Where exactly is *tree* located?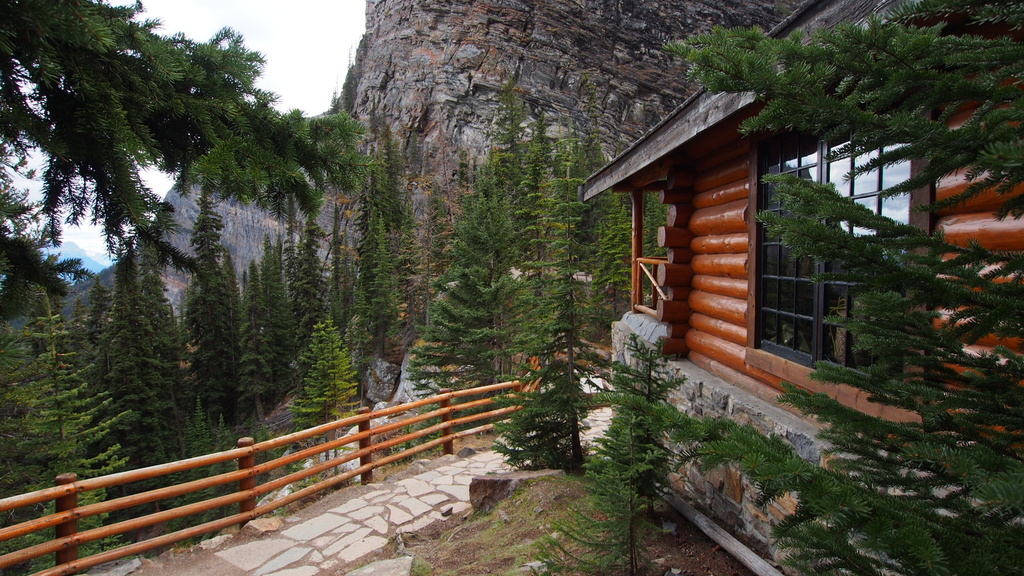
Its bounding box is bbox(483, 95, 534, 220).
